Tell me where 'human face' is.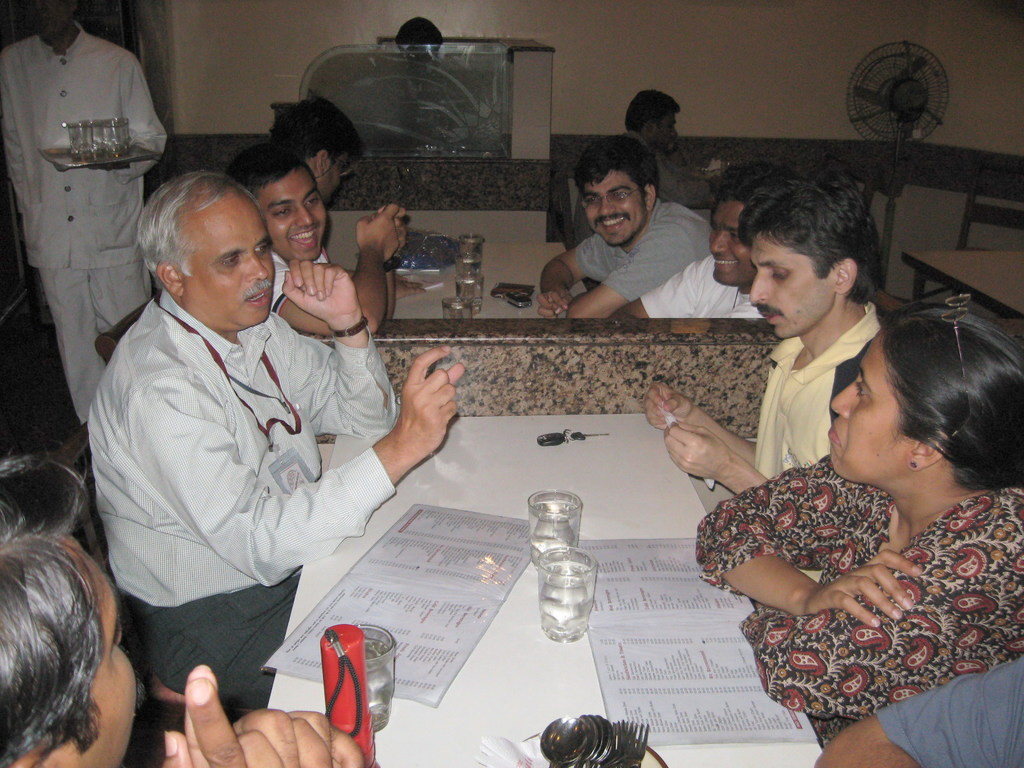
'human face' is at (177, 196, 275, 330).
